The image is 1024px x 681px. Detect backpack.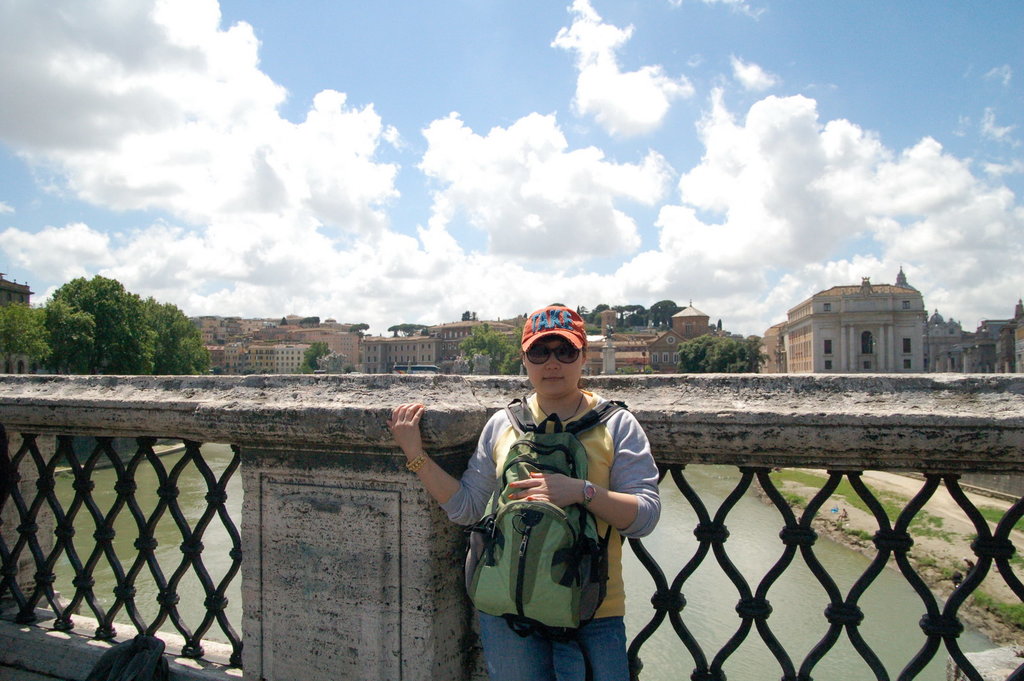
Detection: rect(449, 413, 644, 638).
